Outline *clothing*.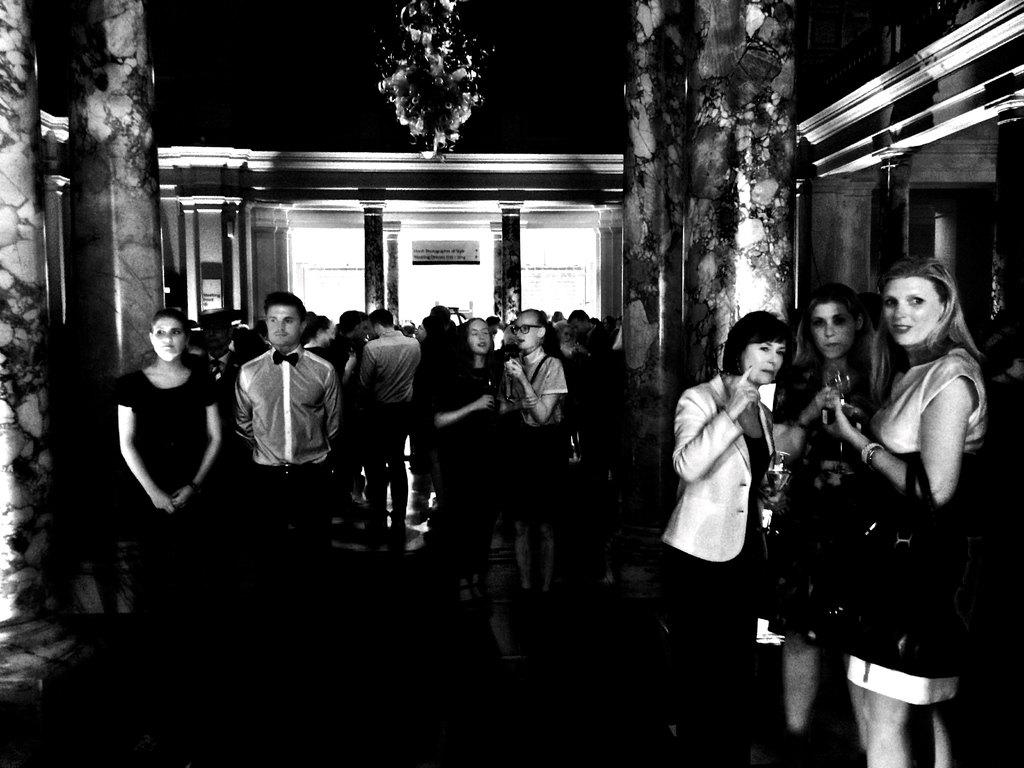
Outline: locate(666, 356, 784, 600).
